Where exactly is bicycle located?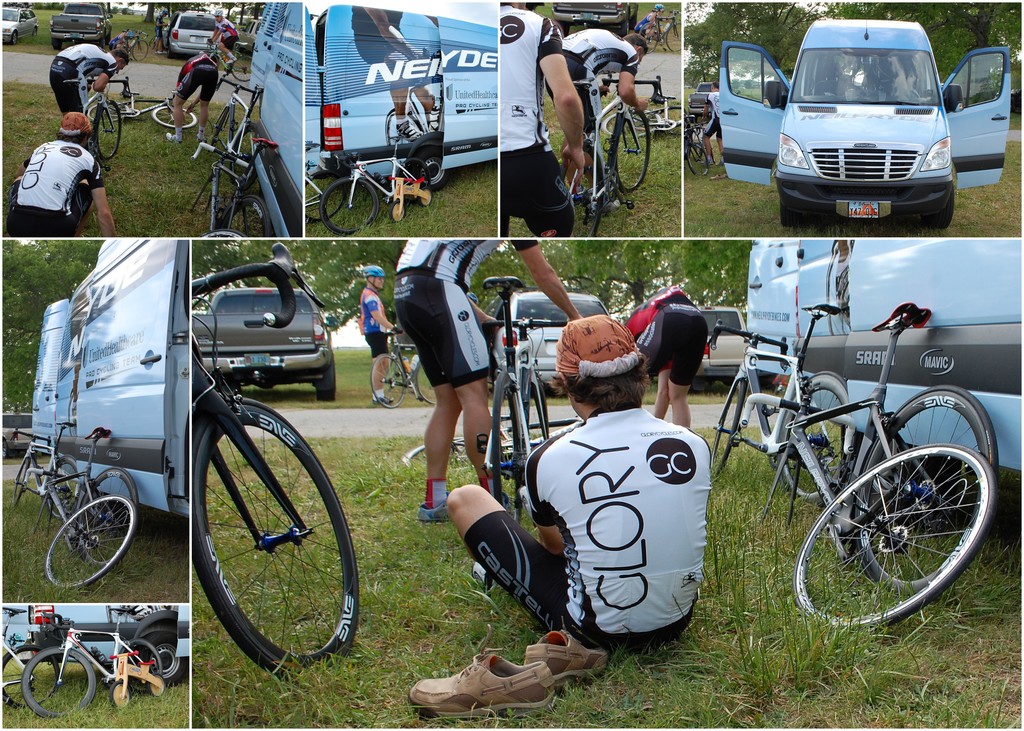
Its bounding box is x1=204 y1=76 x2=268 y2=194.
